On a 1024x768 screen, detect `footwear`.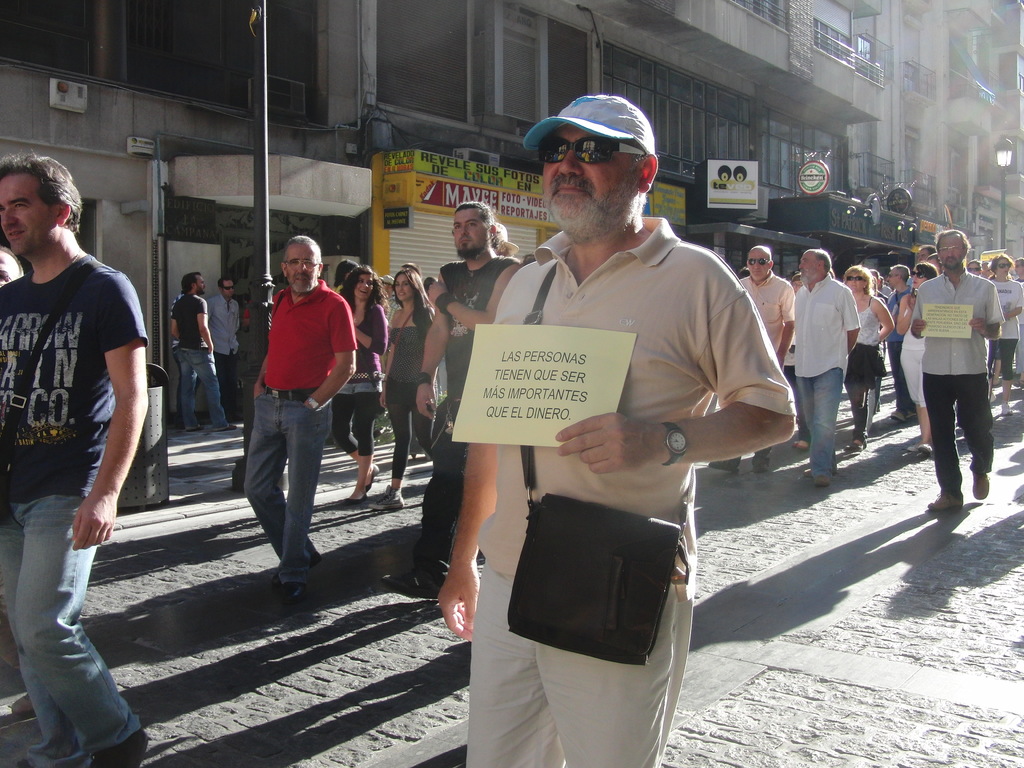
bbox=[93, 723, 154, 766].
